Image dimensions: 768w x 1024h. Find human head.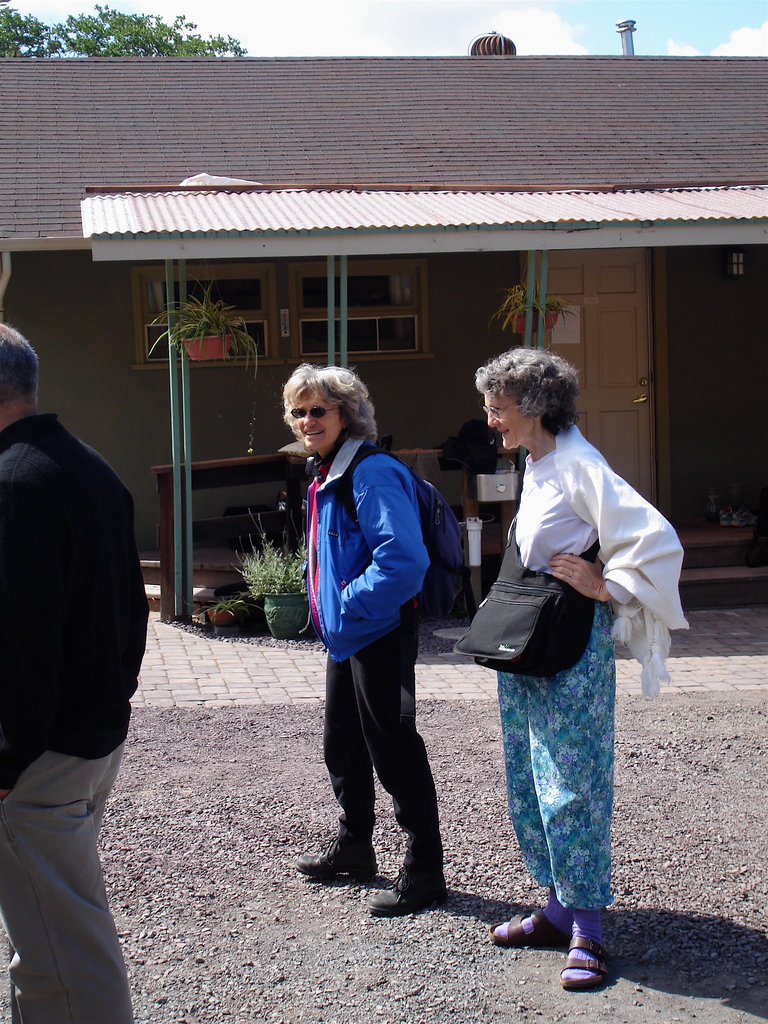
pyautogui.locateOnScreen(276, 356, 381, 456).
